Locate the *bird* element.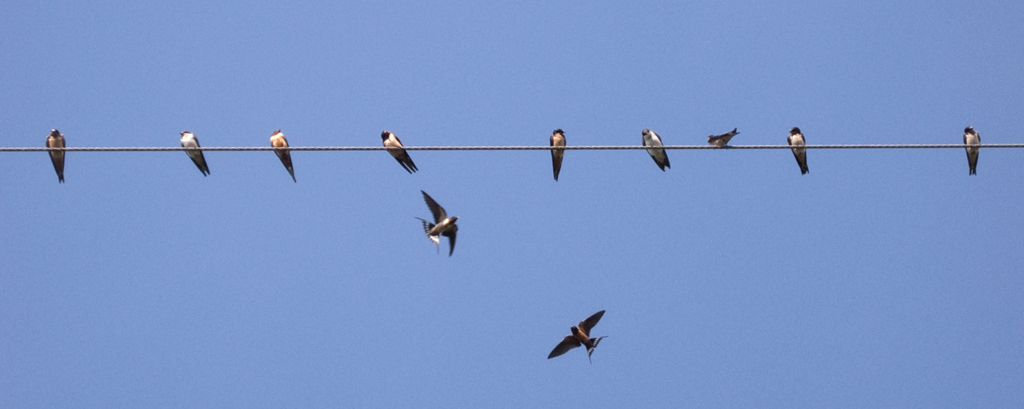
Element bbox: box=[964, 115, 987, 178].
